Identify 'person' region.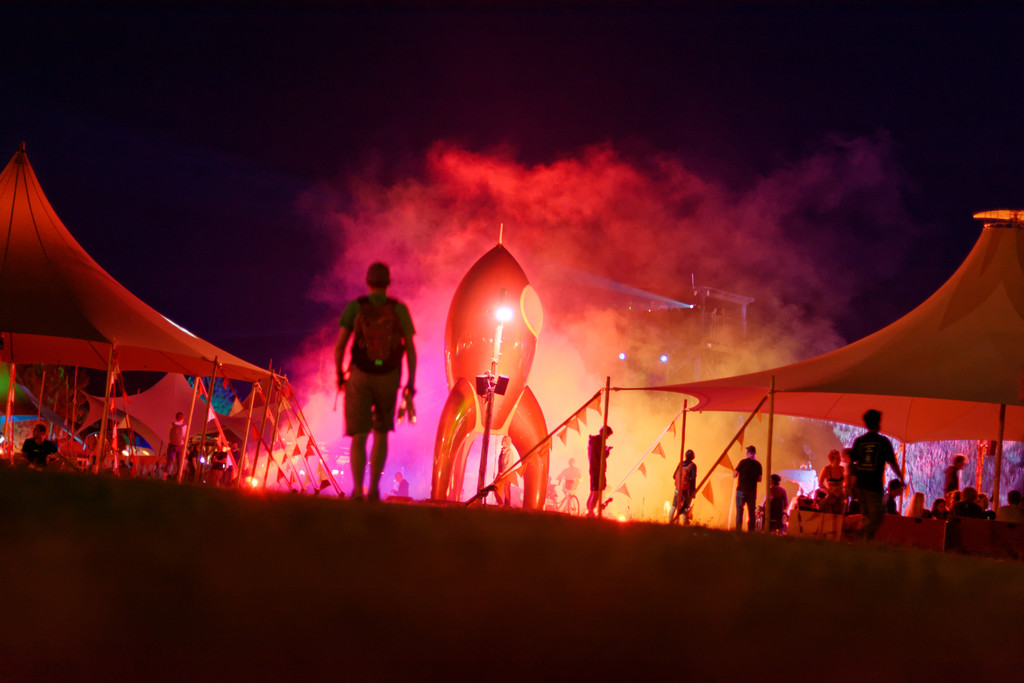
Region: (582,420,612,513).
